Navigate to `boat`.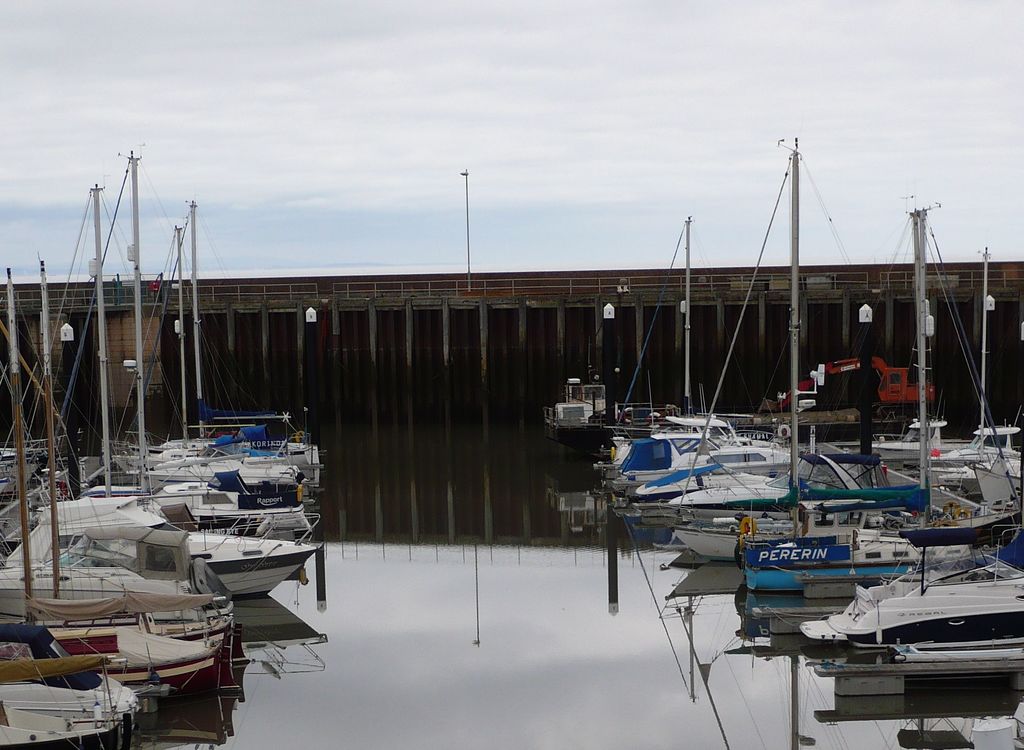
Navigation target: (left=0, top=264, right=139, bottom=749).
